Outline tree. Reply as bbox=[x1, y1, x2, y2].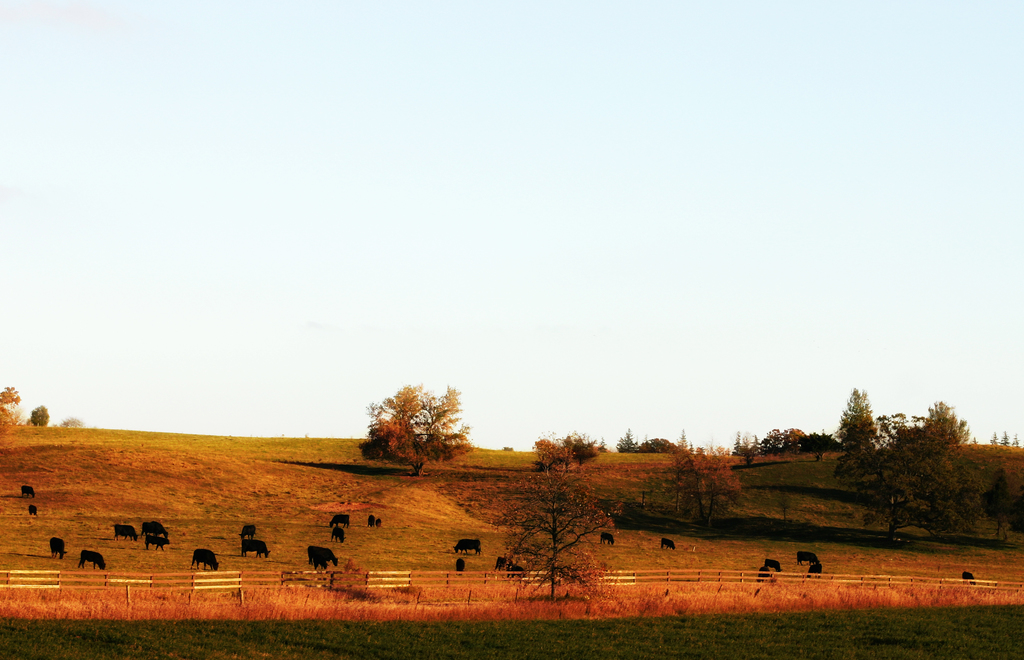
bbox=[981, 448, 1023, 558].
